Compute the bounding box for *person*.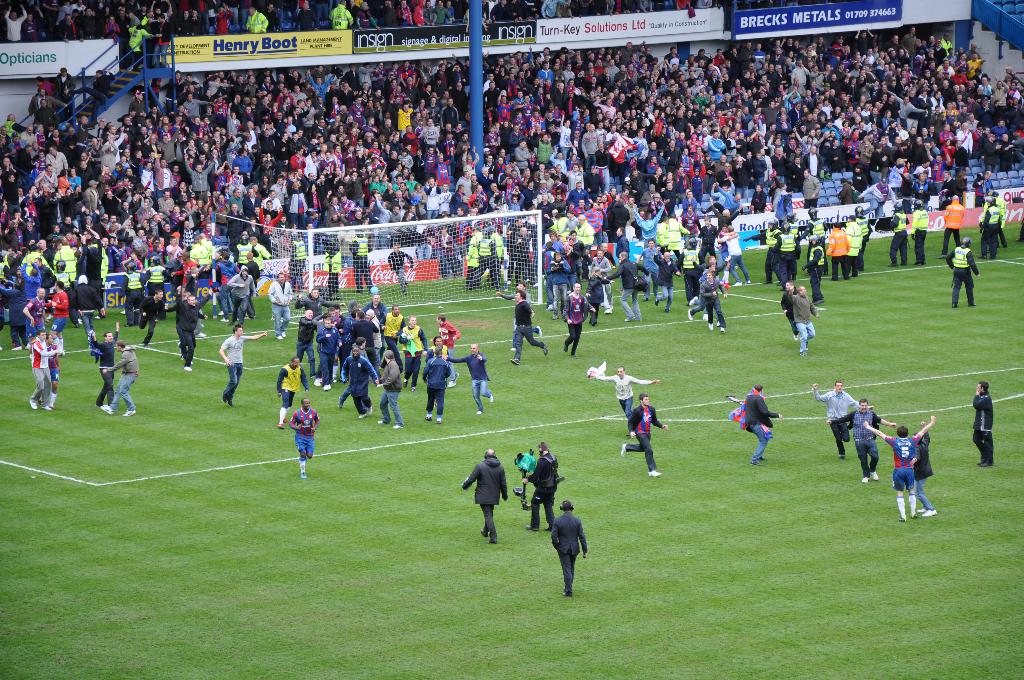
x1=312 y1=311 x2=339 y2=389.
